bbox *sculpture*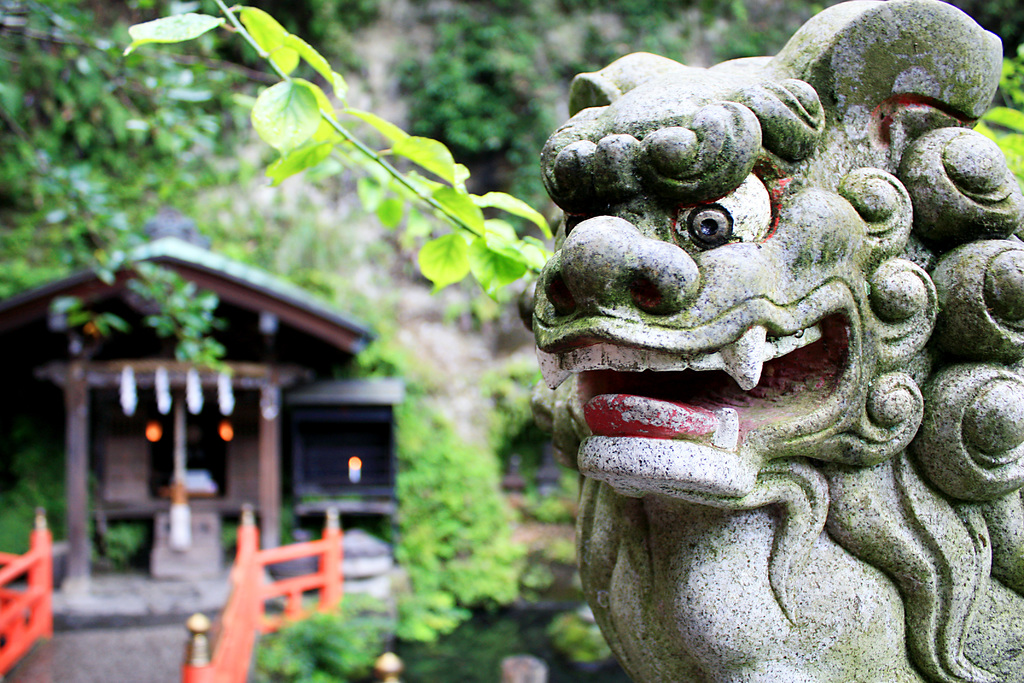
(left=507, top=37, right=986, bottom=671)
